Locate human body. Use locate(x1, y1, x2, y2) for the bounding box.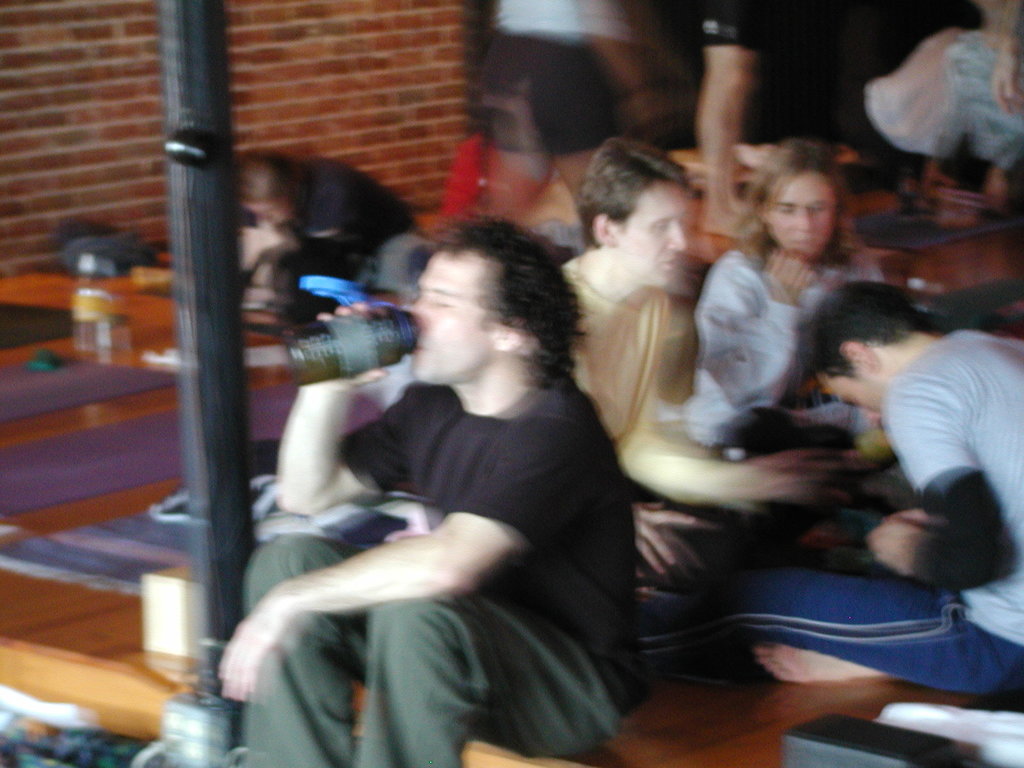
locate(673, 145, 880, 513).
